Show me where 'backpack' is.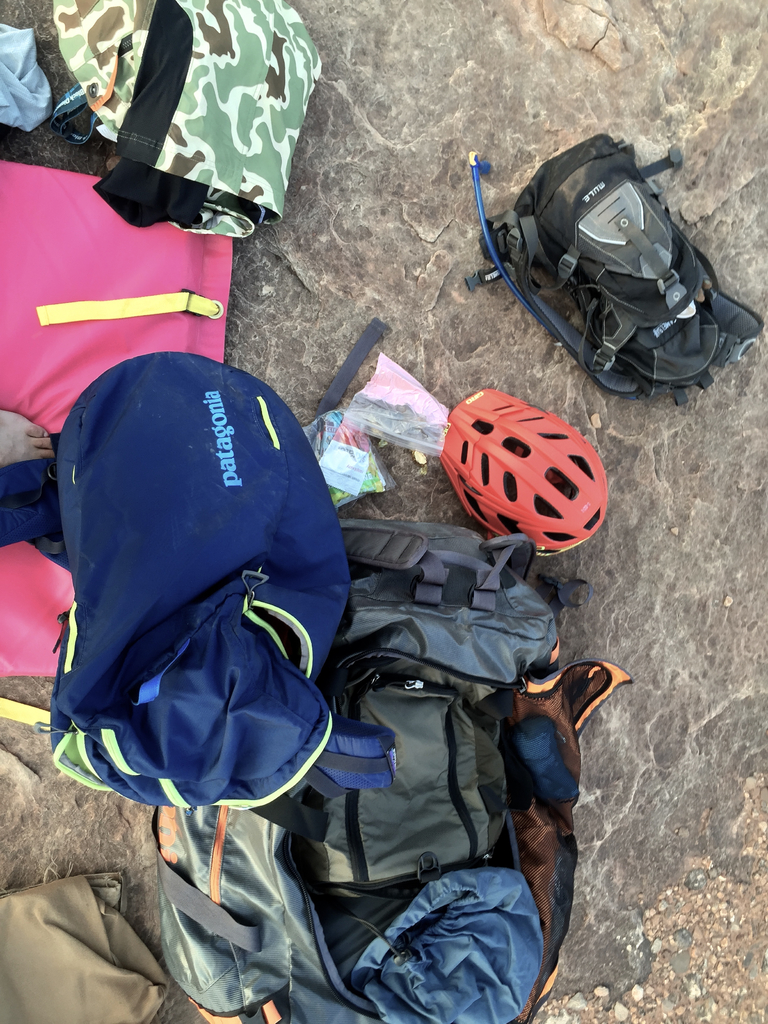
'backpack' is at crop(303, 703, 515, 970).
